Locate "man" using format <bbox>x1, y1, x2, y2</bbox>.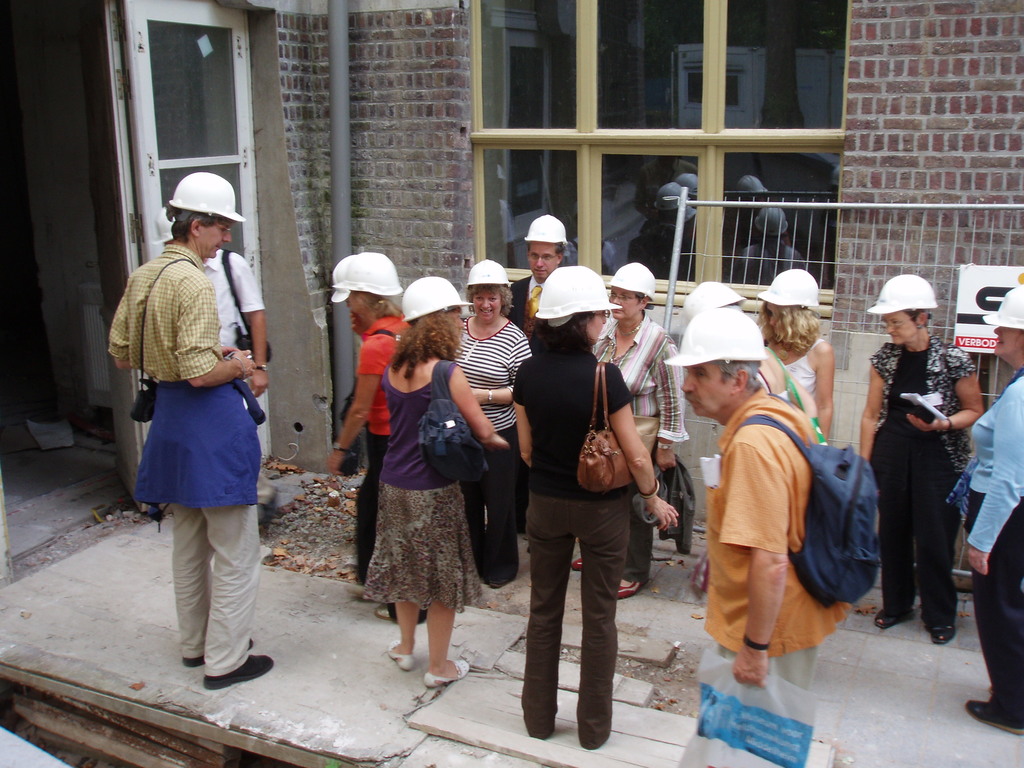
<bbox>511, 219, 570, 348</bbox>.
